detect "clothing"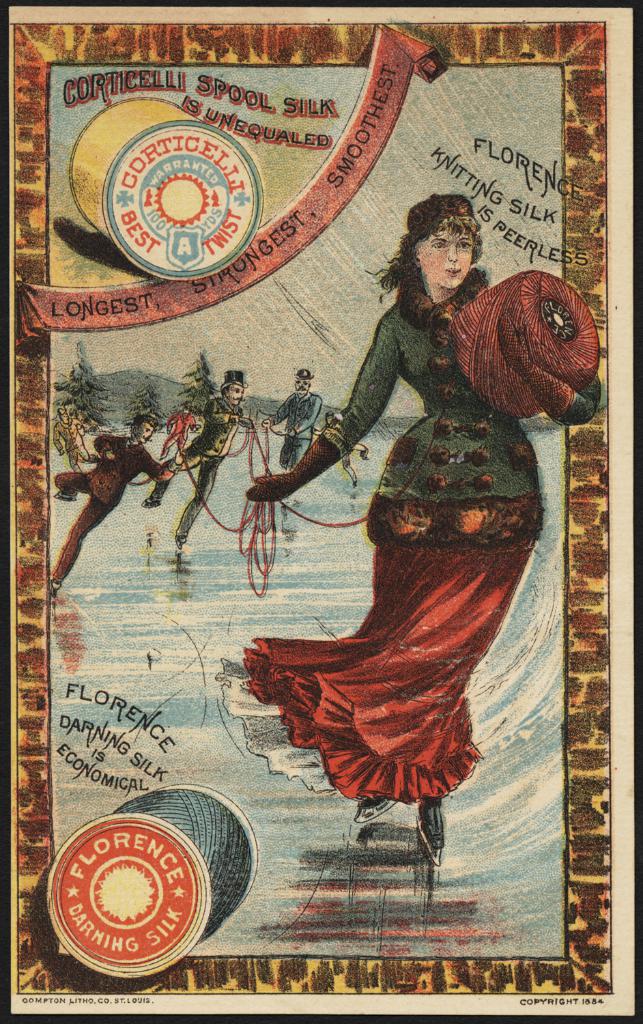
(149, 396, 247, 543)
